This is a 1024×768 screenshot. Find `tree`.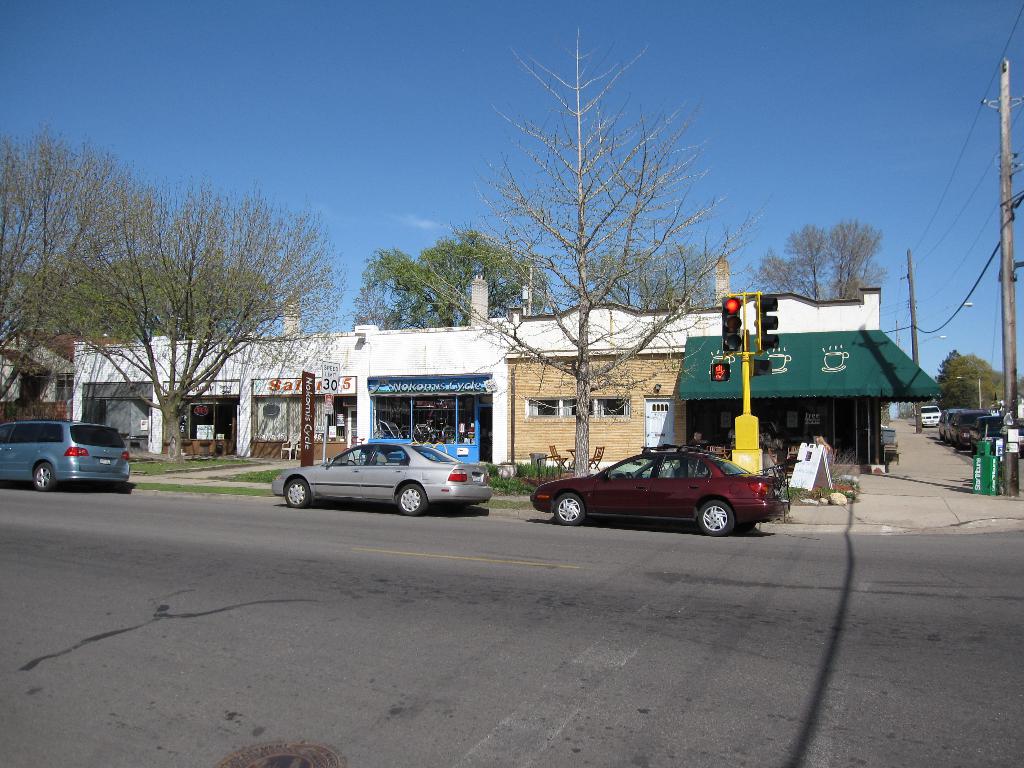
Bounding box: (9,262,134,352).
